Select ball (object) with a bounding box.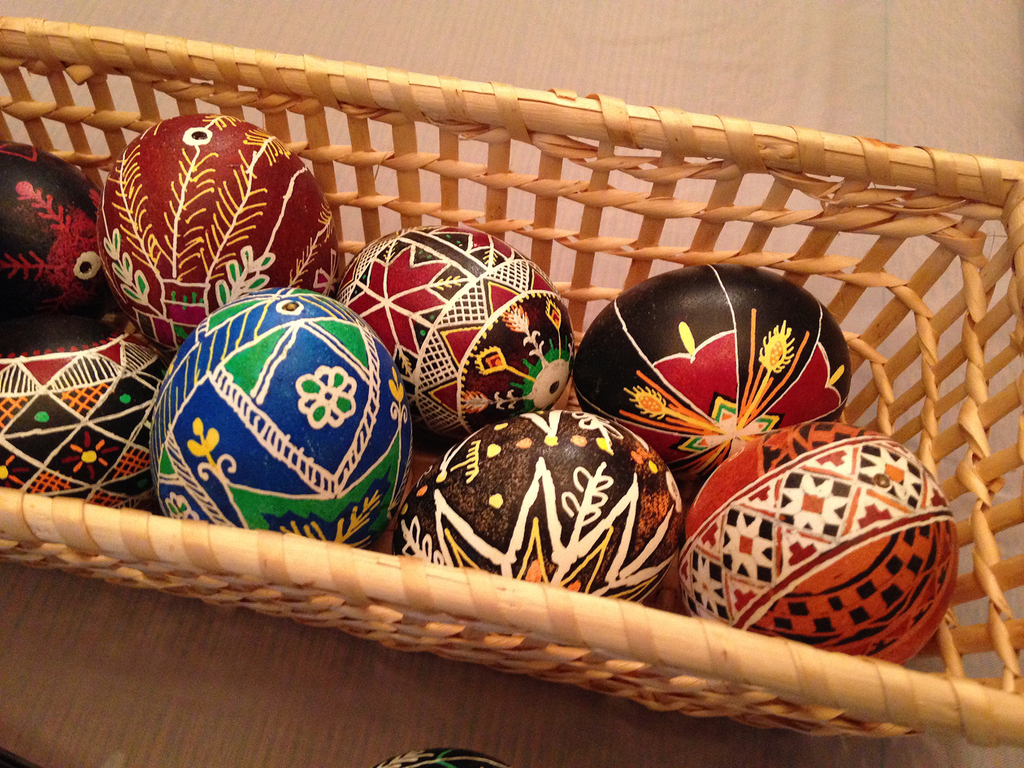
(x1=679, y1=421, x2=966, y2=668).
